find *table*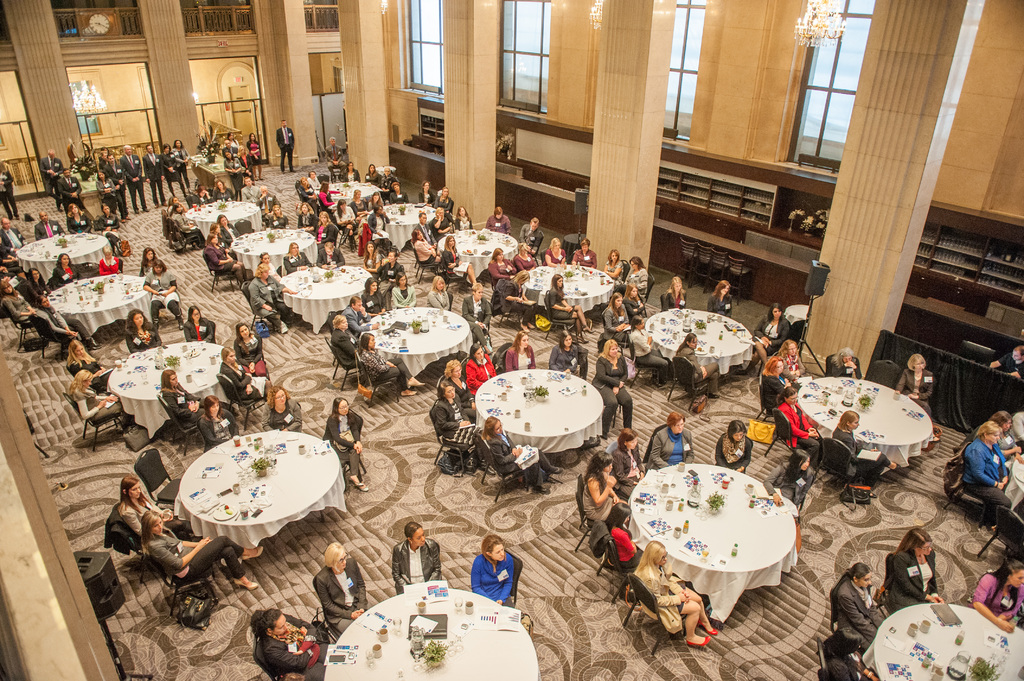
375/202/435/256
